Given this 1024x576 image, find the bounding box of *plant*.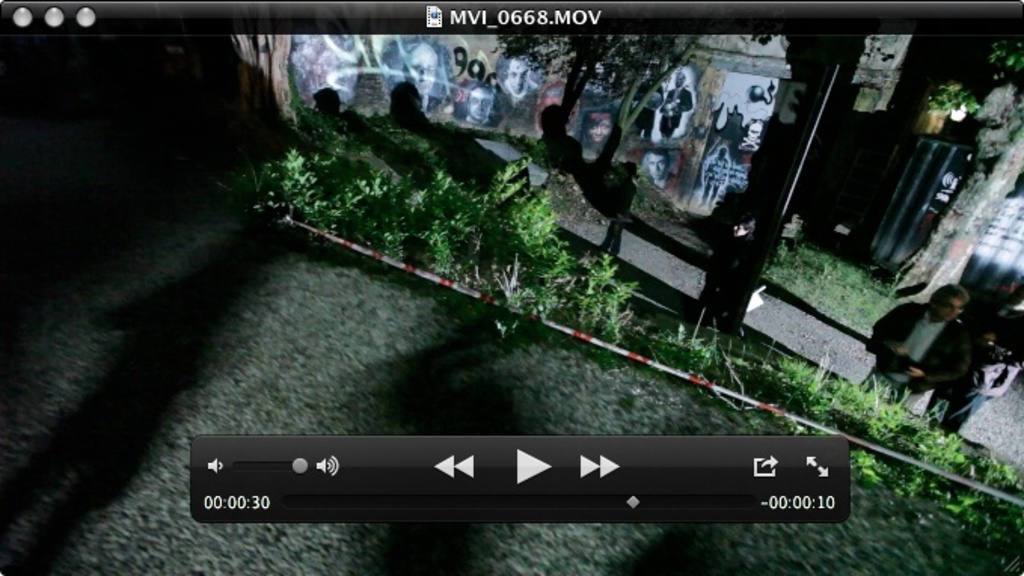
pyautogui.locateOnScreen(222, 155, 1022, 570).
